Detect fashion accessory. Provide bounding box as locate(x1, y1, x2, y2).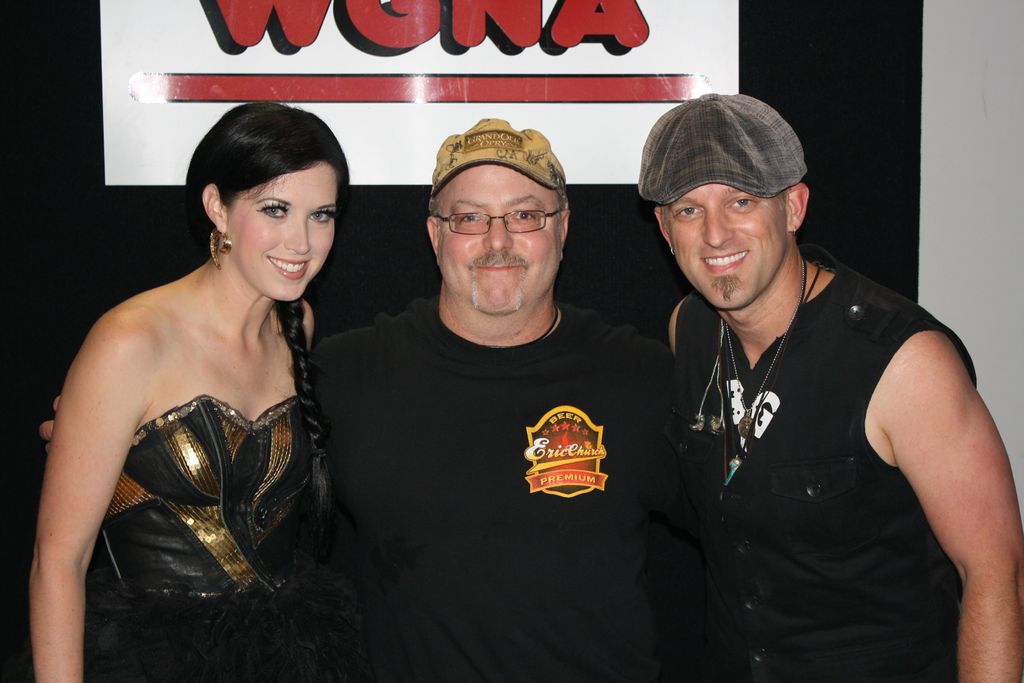
locate(639, 92, 807, 205).
